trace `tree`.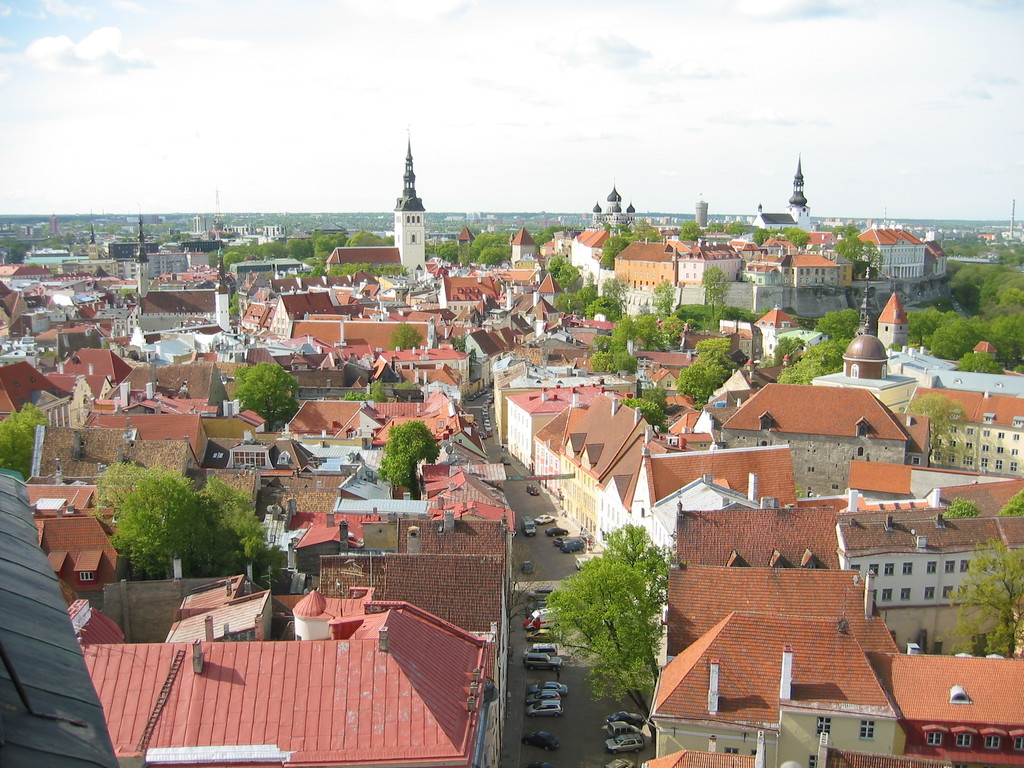
Traced to box(760, 333, 806, 365).
